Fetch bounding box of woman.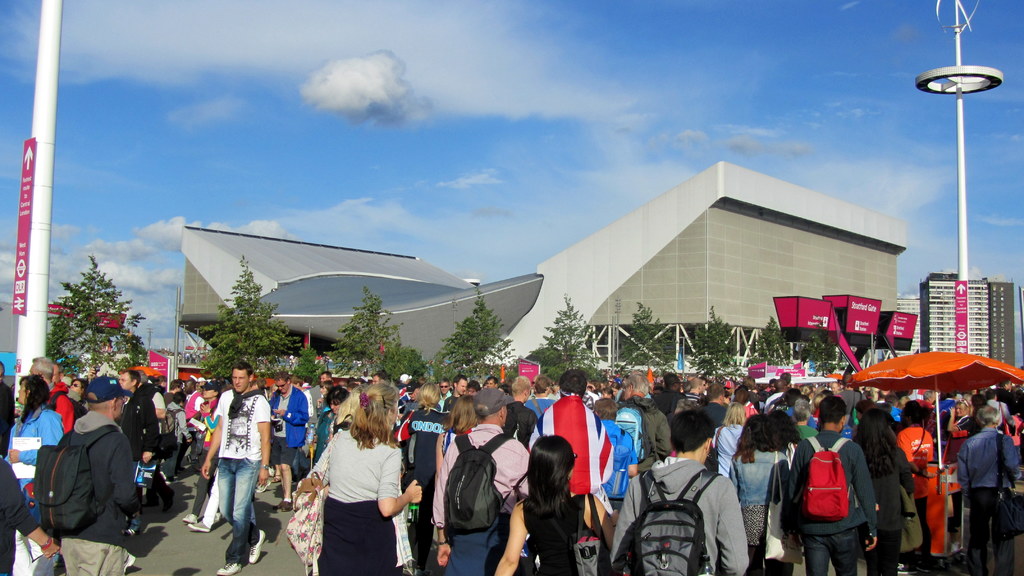
Bbox: rect(397, 382, 449, 572).
